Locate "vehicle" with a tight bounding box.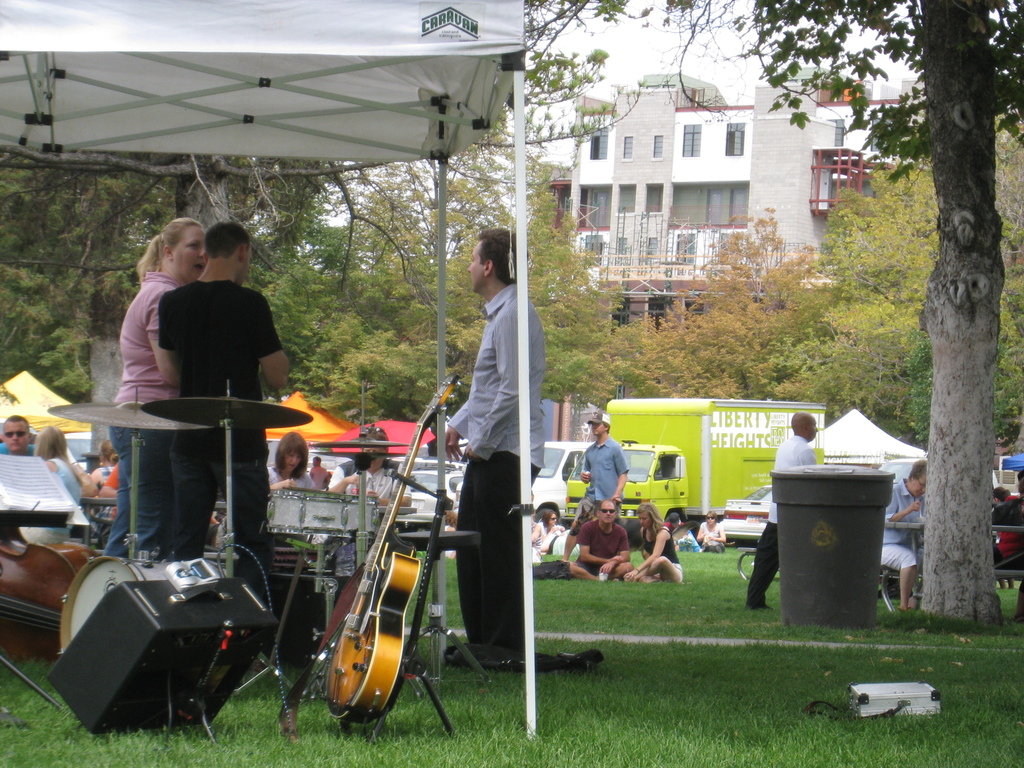
<box>607,397,829,515</box>.
